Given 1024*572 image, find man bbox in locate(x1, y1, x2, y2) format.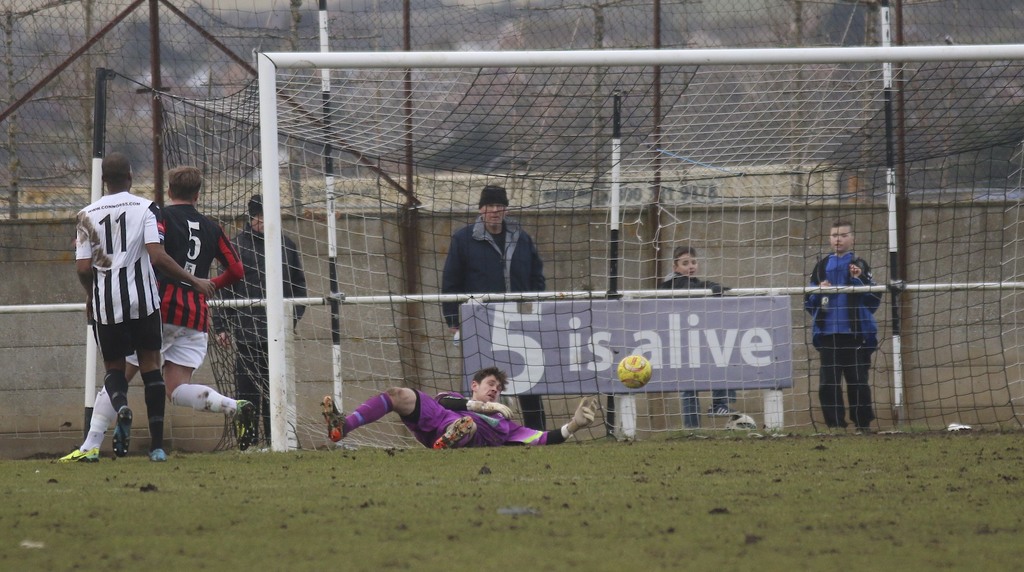
locate(790, 215, 880, 429).
